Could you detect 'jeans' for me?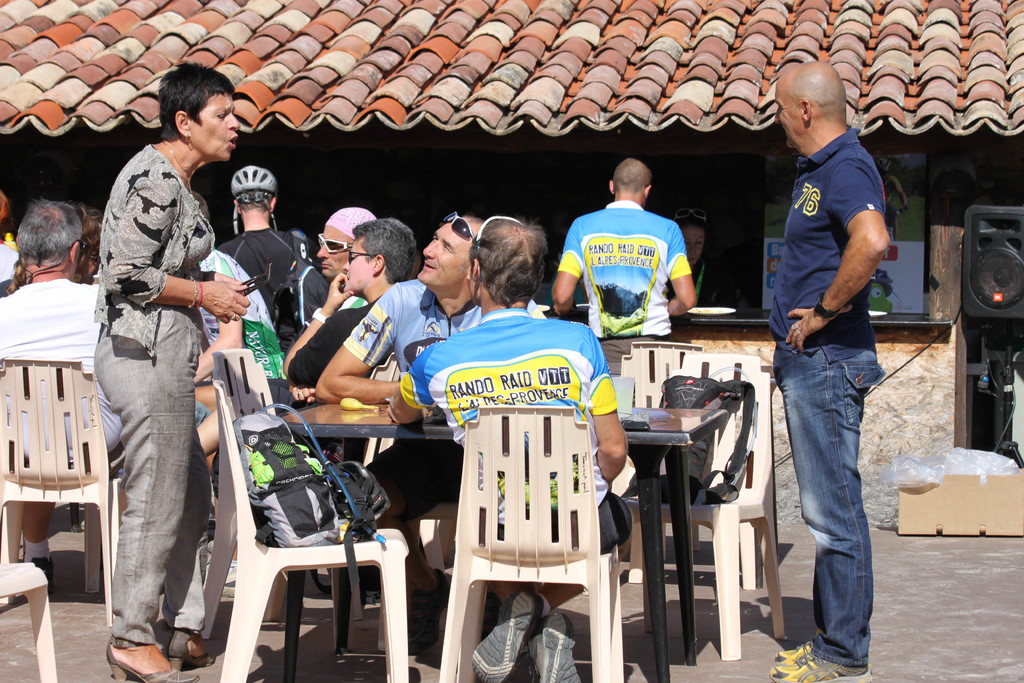
Detection result: 774:338:879:668.
